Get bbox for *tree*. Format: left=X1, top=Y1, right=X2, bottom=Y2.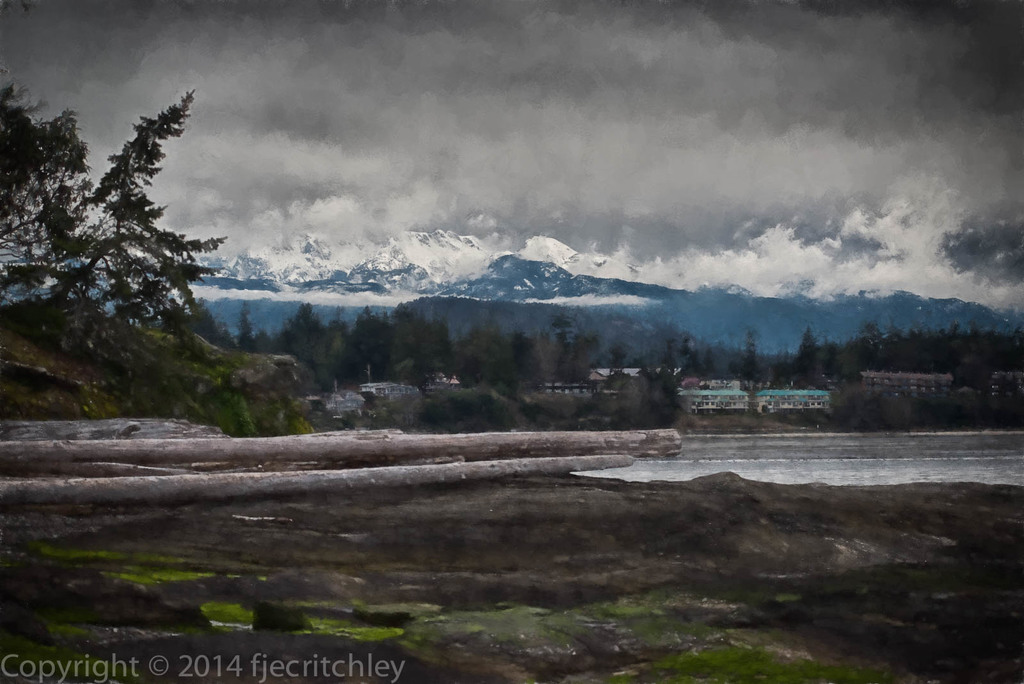
left=0, top=65, right=48, bottom=304.
